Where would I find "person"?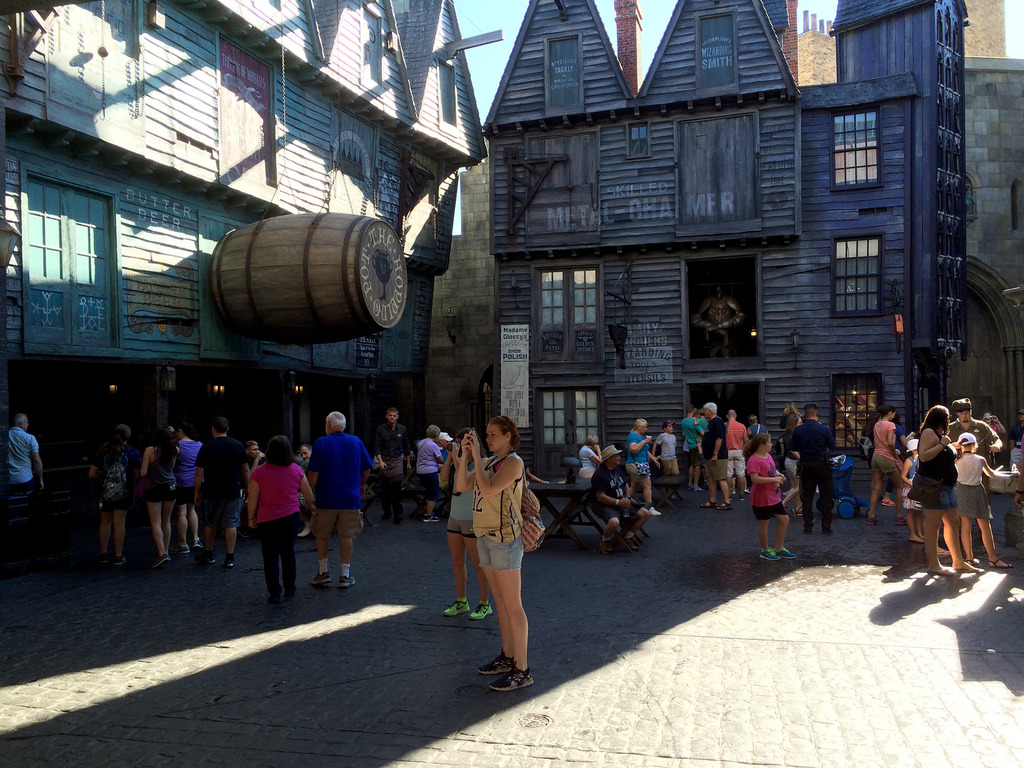
At box(948, 392, 1004, 455).
